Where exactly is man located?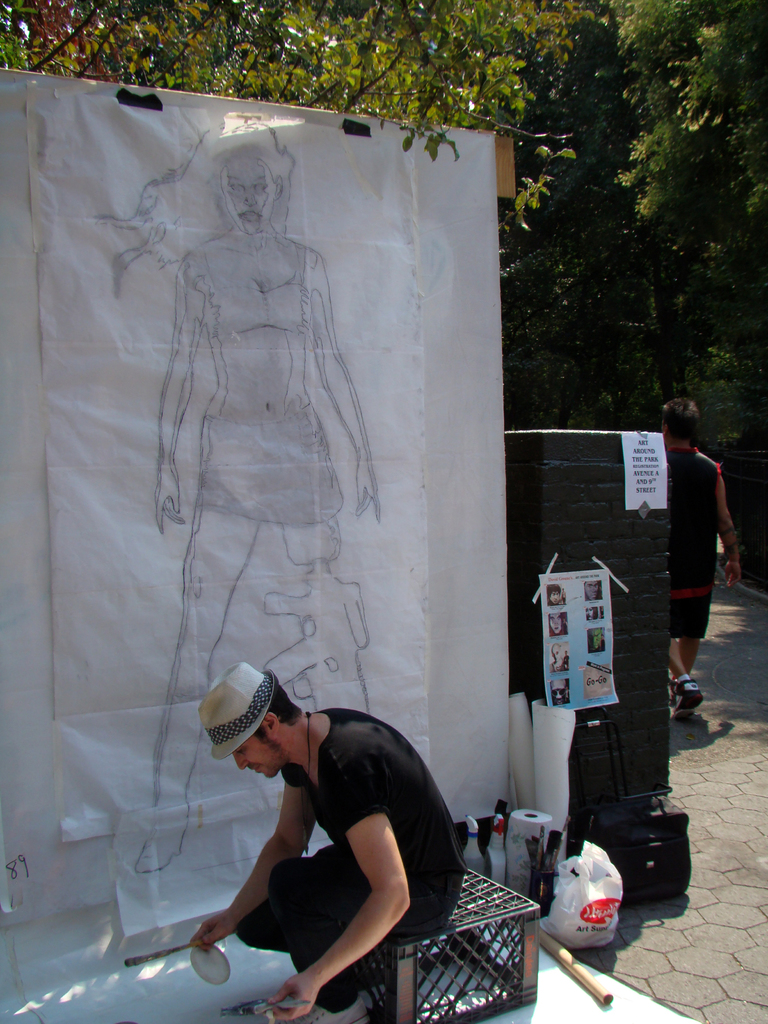
Its bounding box is rect(184, 661, 473, 1023).
